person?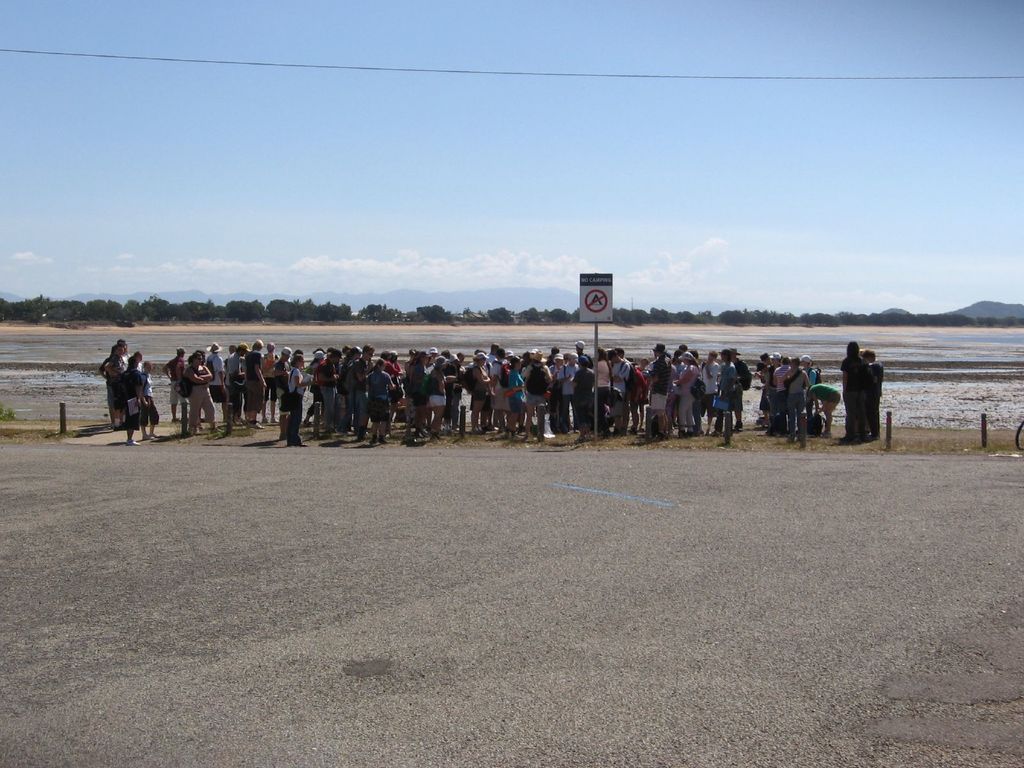
rect(139, 360, 157, 442)
